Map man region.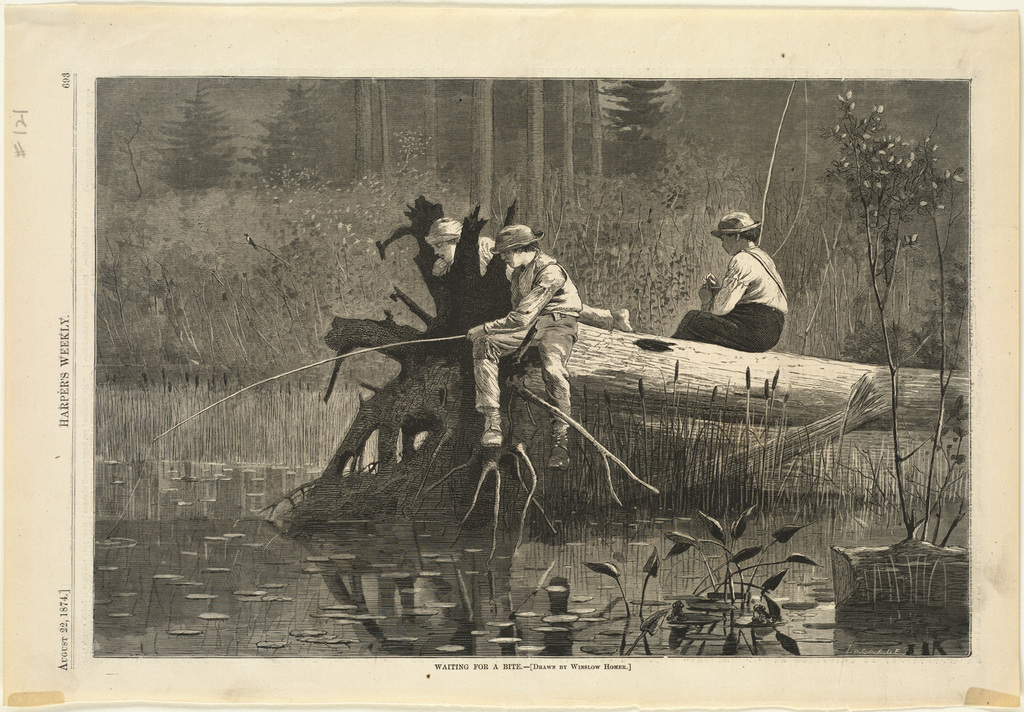
Mapped to {"left": 483, "top": 221, "right": 581, "bottom": 466}.
